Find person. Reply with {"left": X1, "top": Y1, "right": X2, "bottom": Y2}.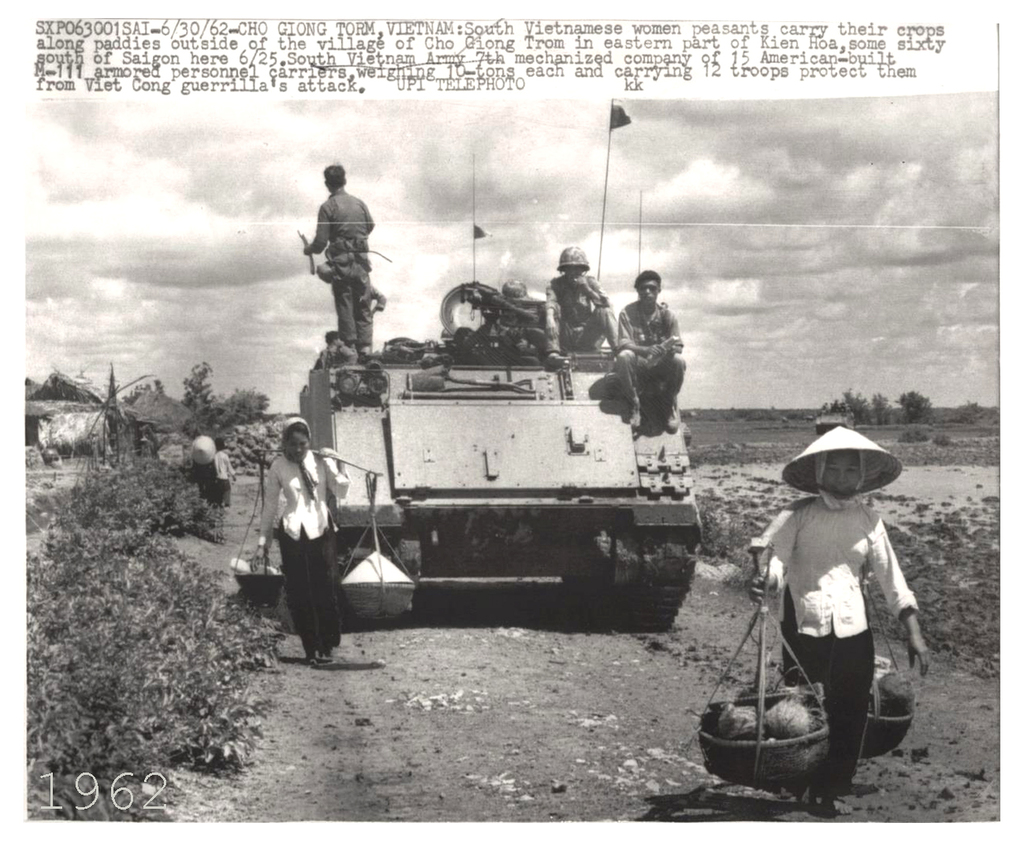
{"left": 738, "top": 424, "right": 933, "bottom": 817}.
